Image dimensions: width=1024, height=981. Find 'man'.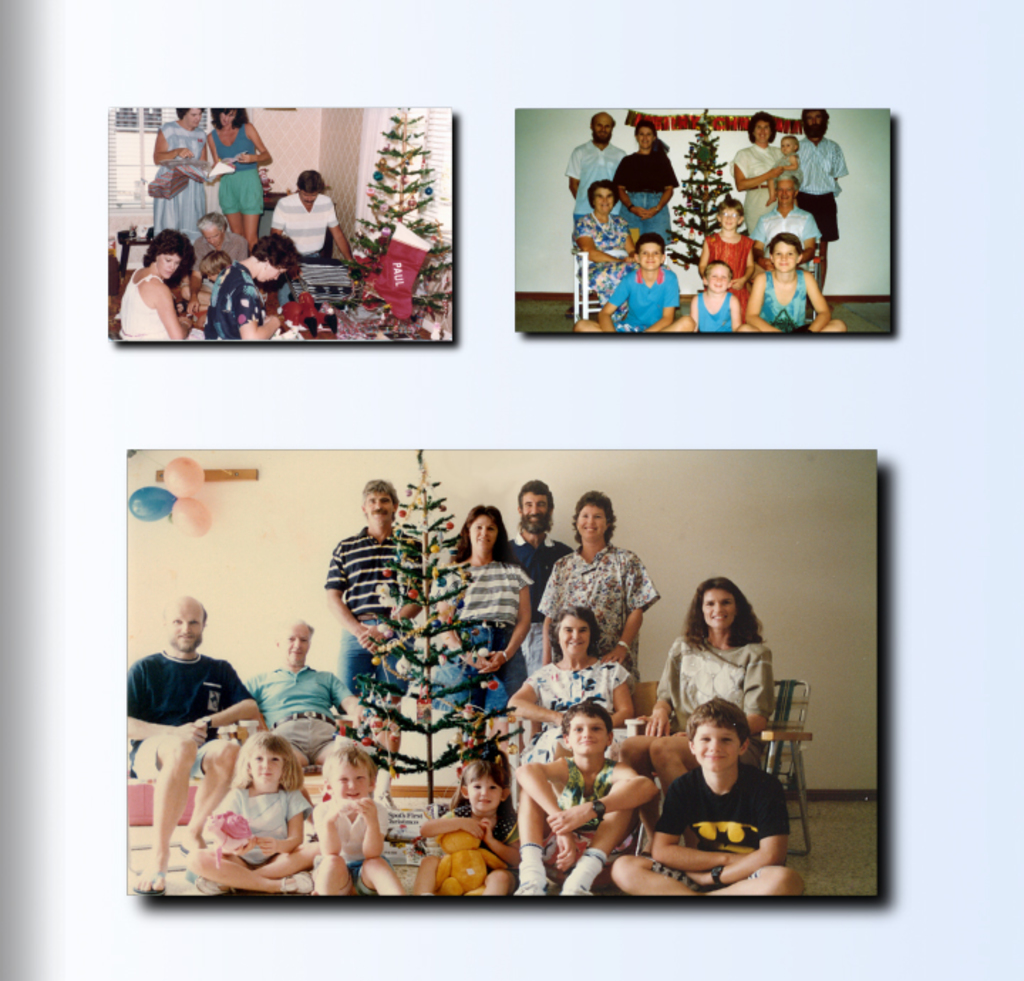
x1=314, y1=481, x2=425, y2=701.
